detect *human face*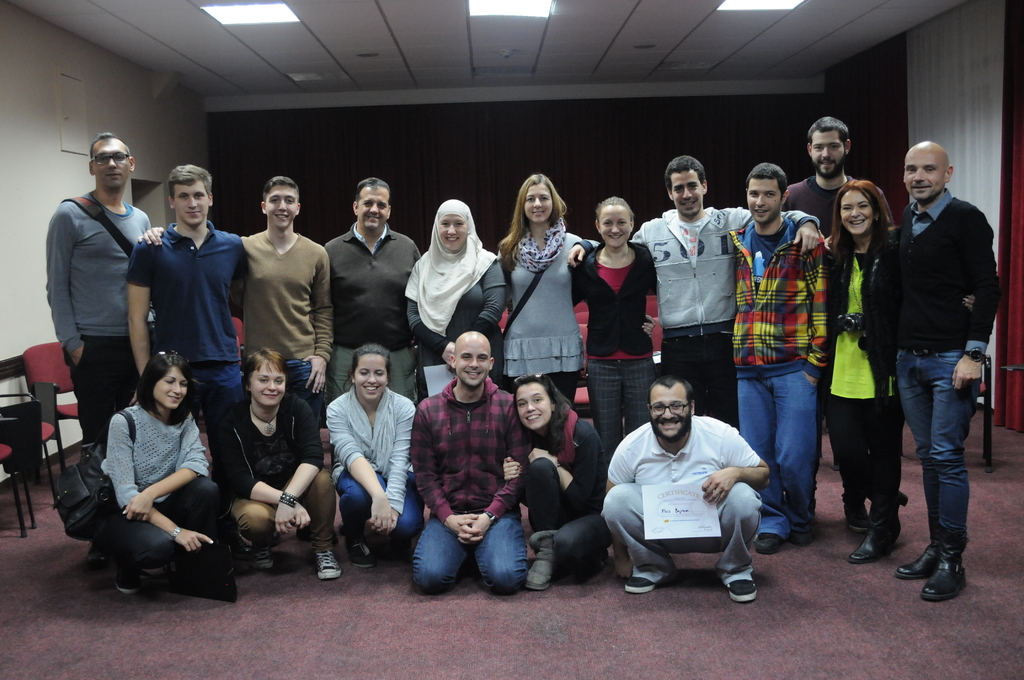
[left=812, top=131, right=844, bottom=172]
